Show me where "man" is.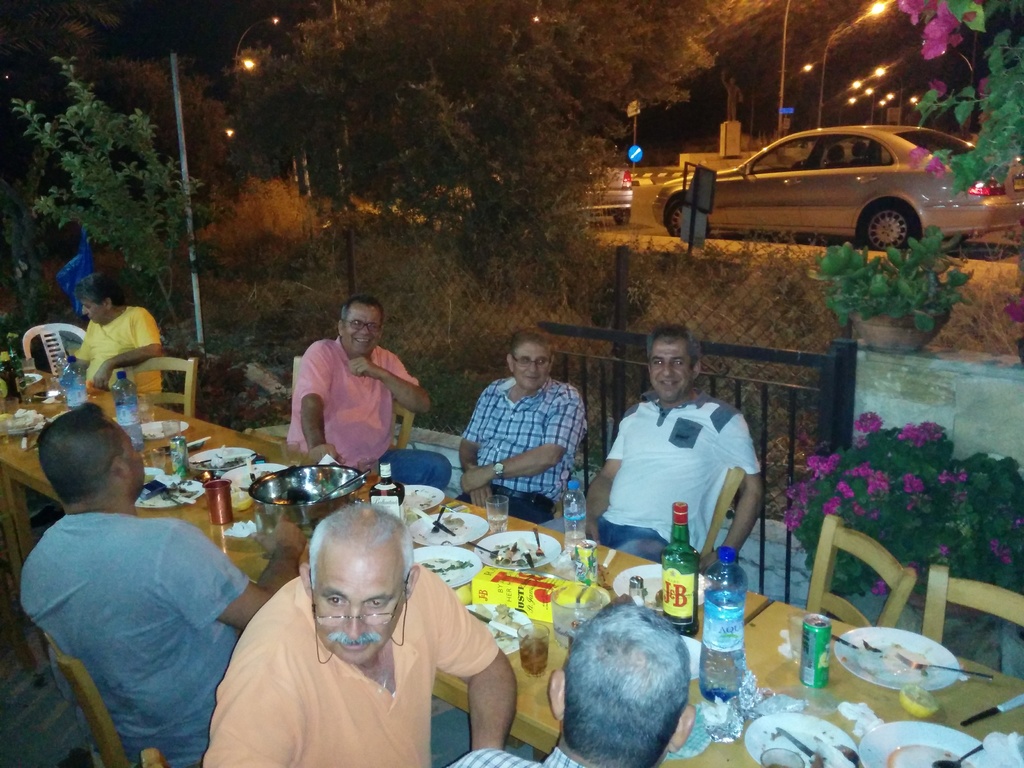
"man" is at (left=593, top=333, right=780, bottom=582).
